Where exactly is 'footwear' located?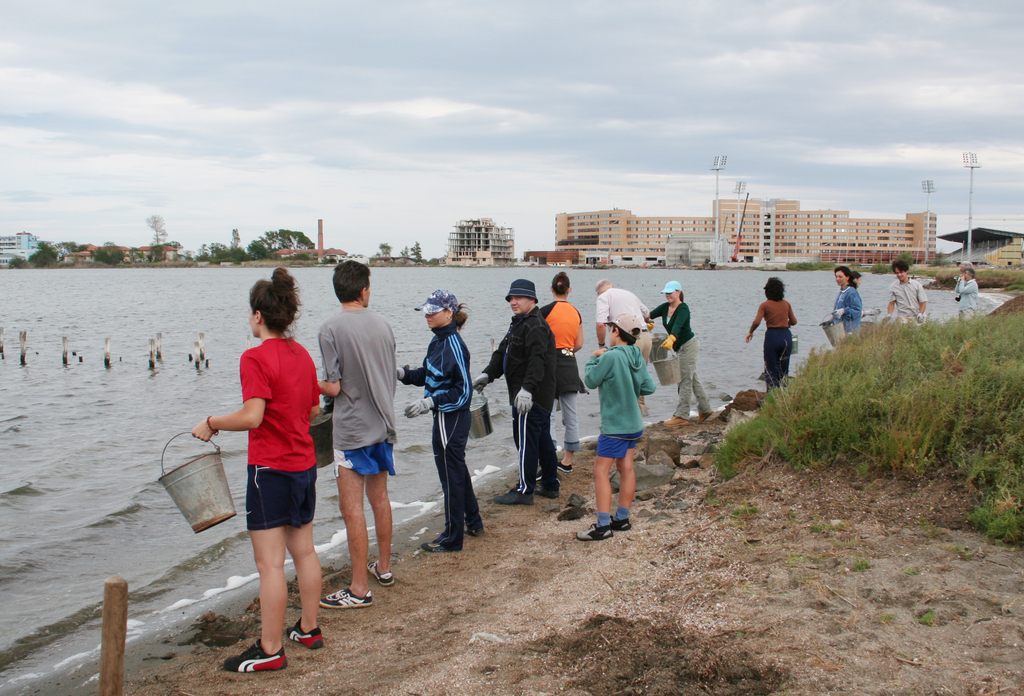
Its bounding box is 424 539 459 552.
